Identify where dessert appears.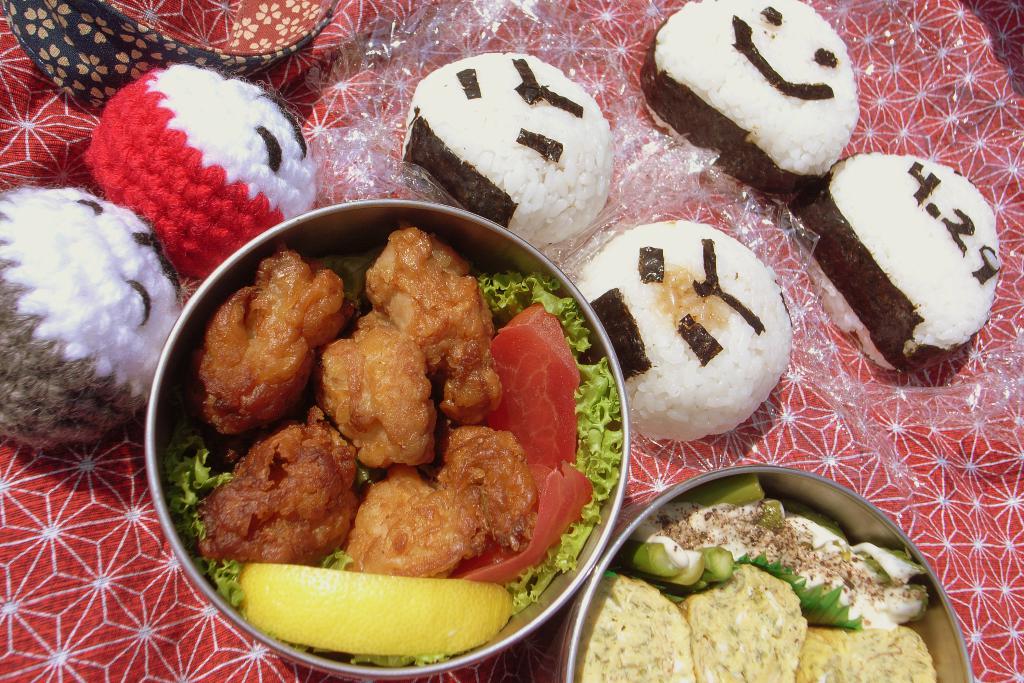
Appears at x1=329, y1=316, x2=434, y2=465.
